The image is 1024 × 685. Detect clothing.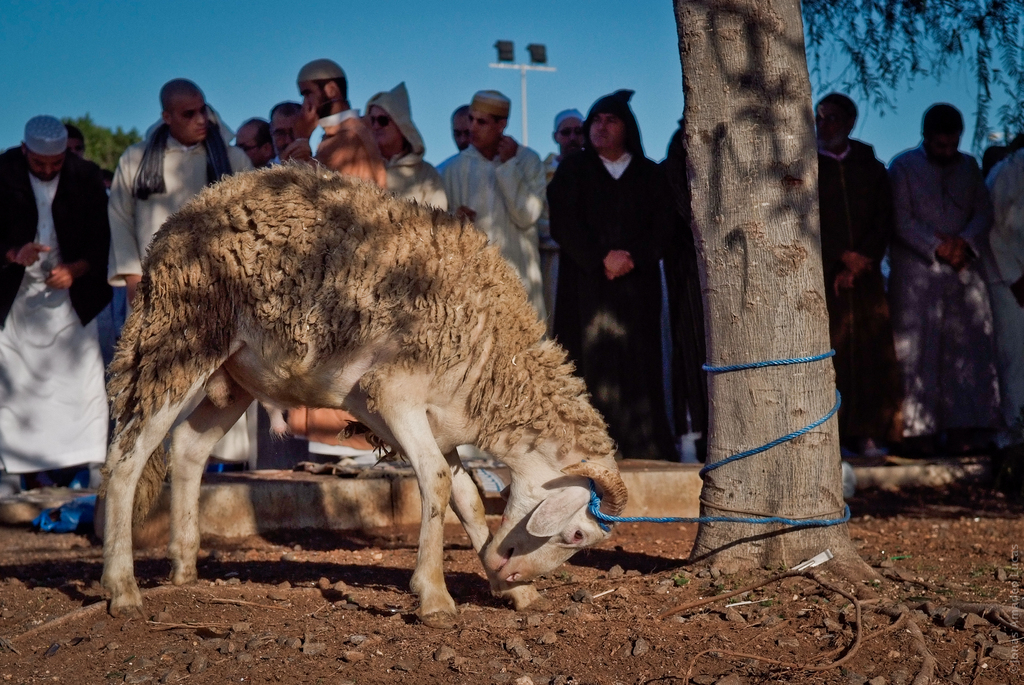
Detection: detection(544, 88, 676, 469).
